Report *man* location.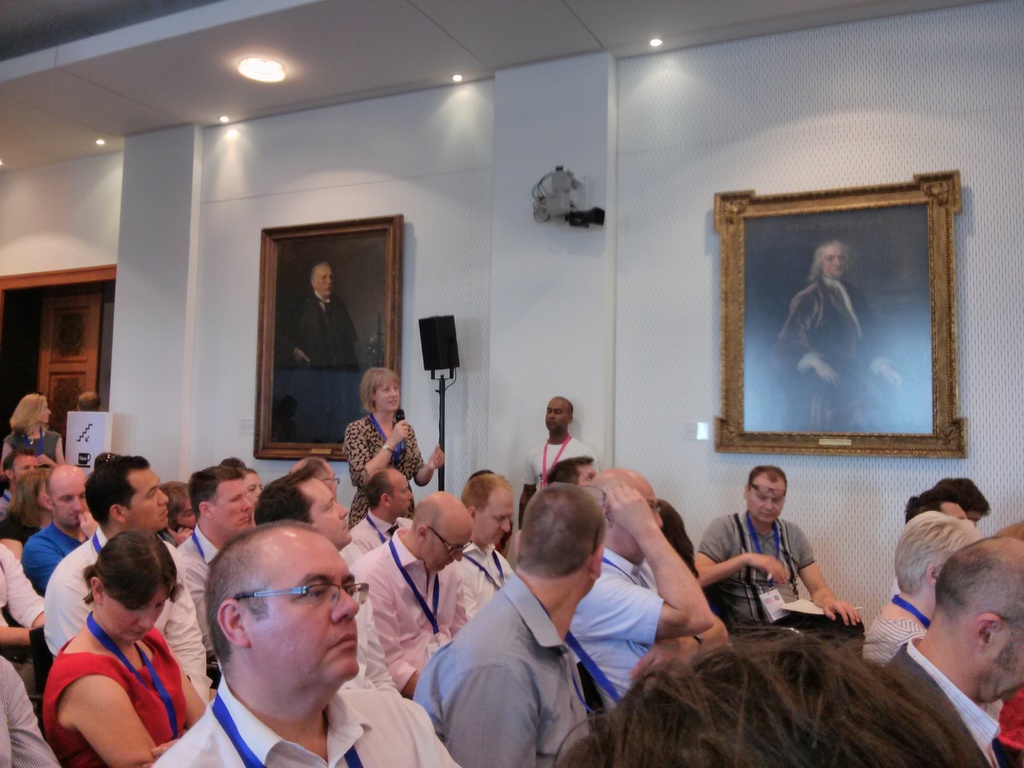
Report: [left=456, top=468, right=509, bottom=625].
